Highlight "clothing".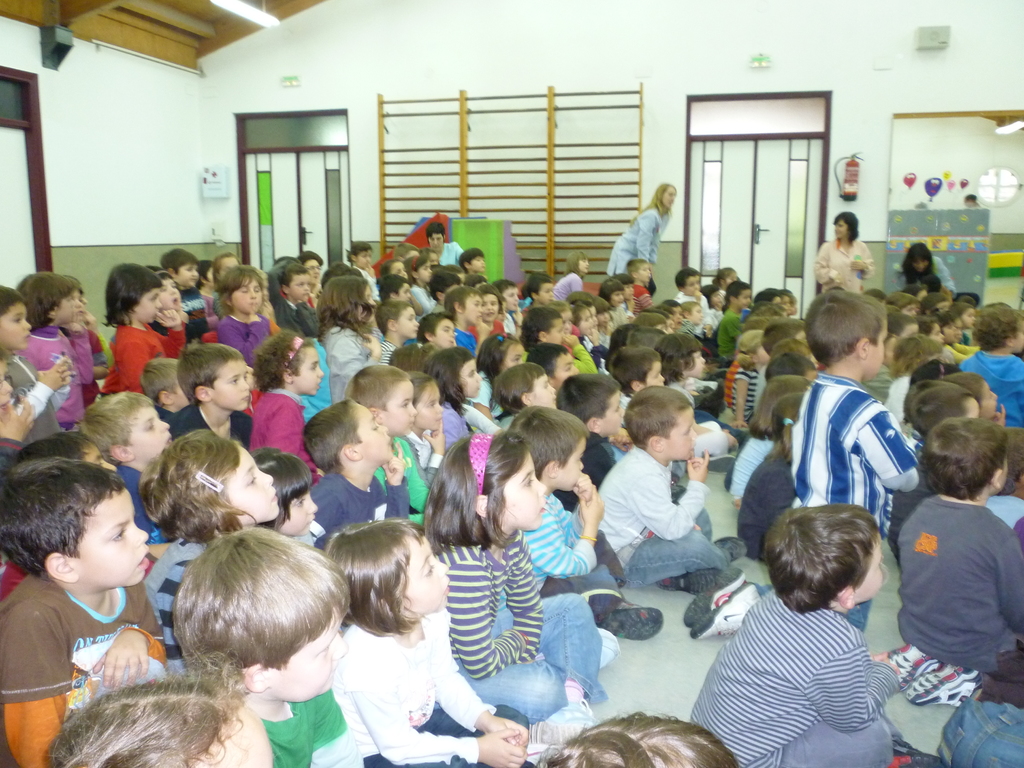
Highlighted region: bbox=[253, 692, 366, 767].
